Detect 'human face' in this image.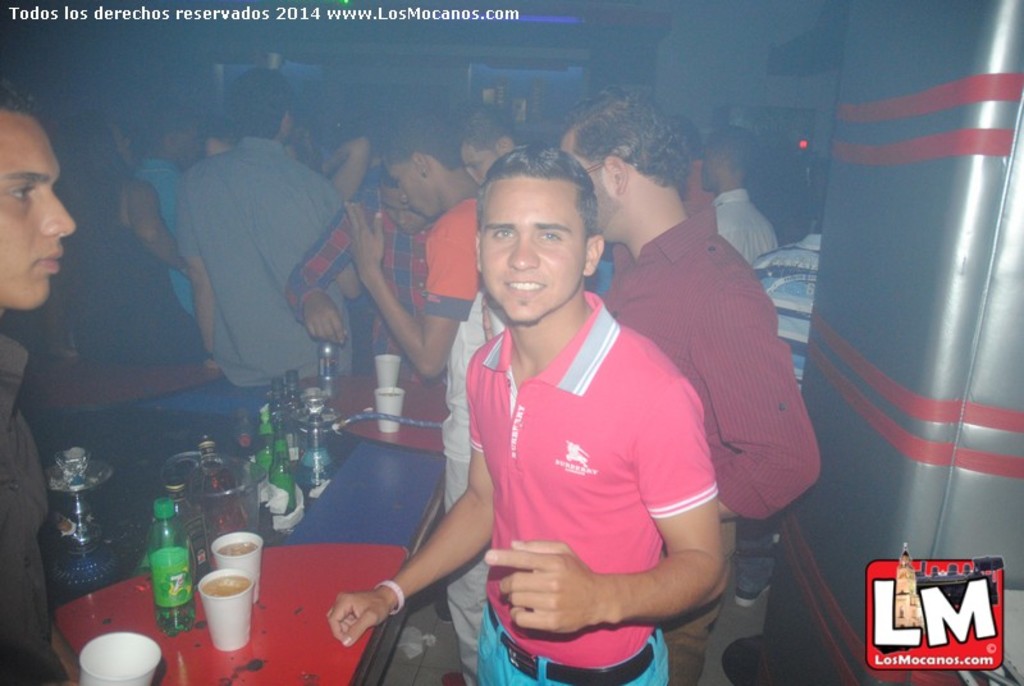
Detection: x1=561, y1=131, x2=623, y2=241.
